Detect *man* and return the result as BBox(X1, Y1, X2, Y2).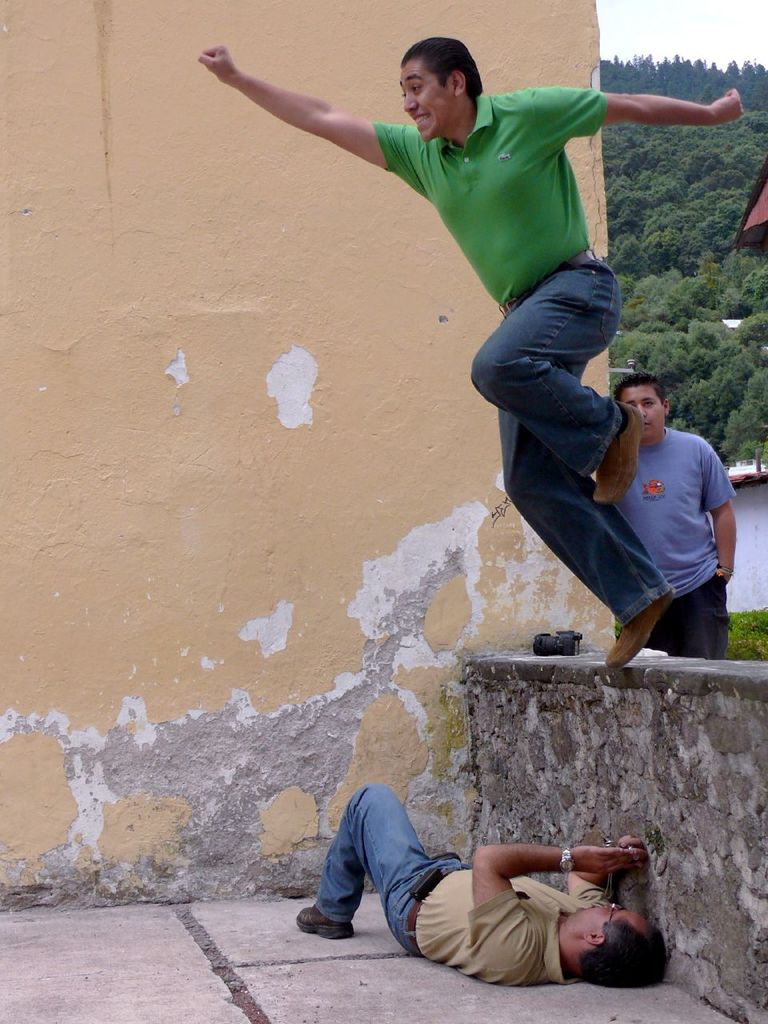
BBox(189, 22, 753, 684).
